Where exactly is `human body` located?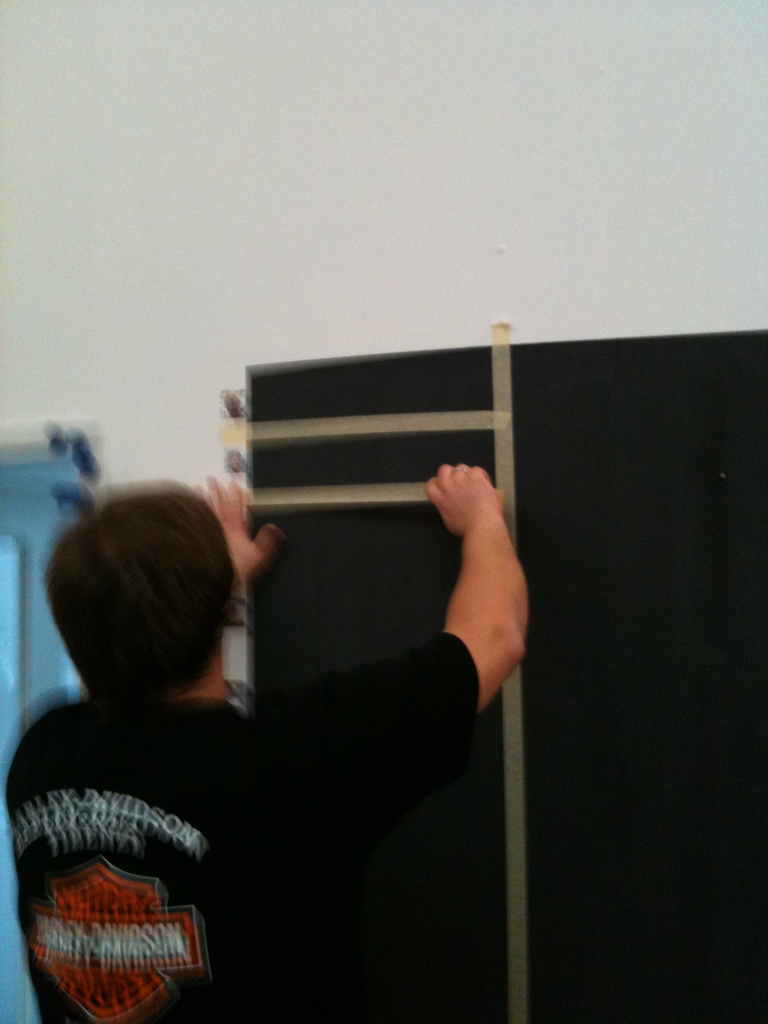
Its bounding box is <region>8, 462, 532, 1023</region>.
